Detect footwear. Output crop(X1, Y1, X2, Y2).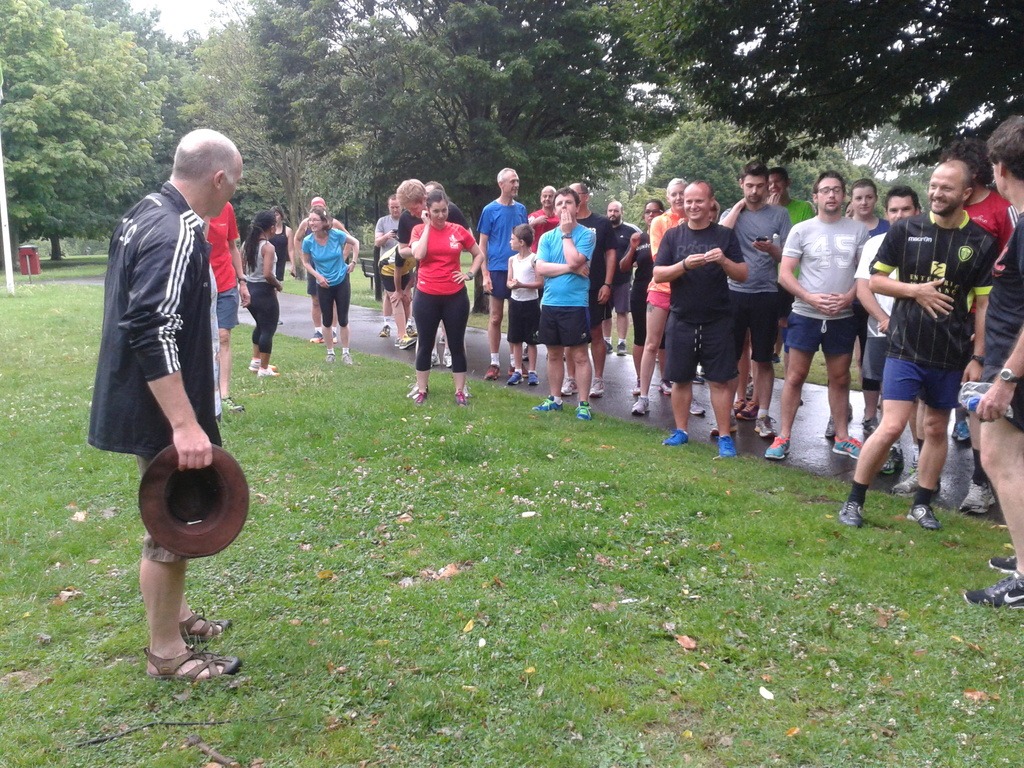
crop(740, 397, 761, 420).
